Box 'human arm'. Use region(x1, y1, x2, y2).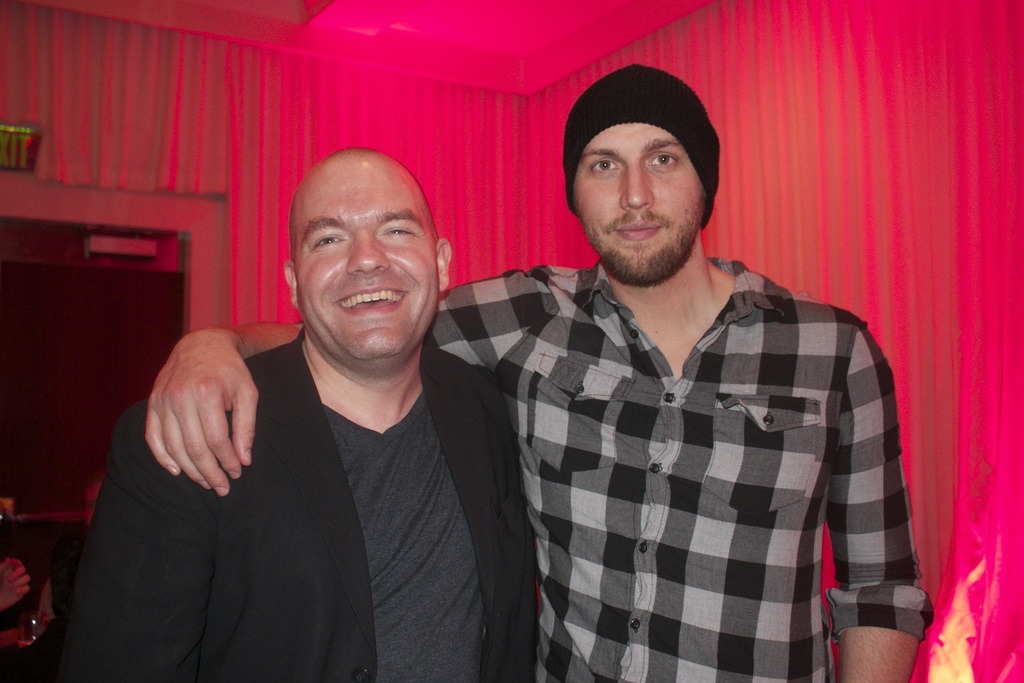
region(43, 449, 224, 682).
